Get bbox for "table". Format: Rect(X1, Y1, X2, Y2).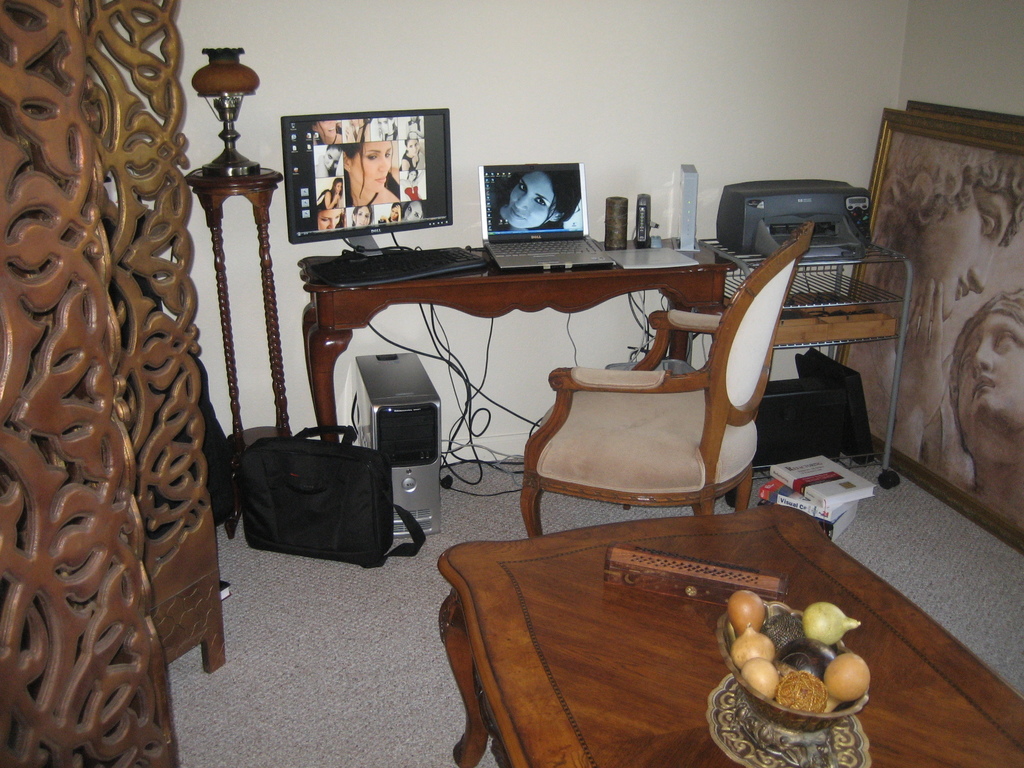
Rect(294, 234, 739, 442).
